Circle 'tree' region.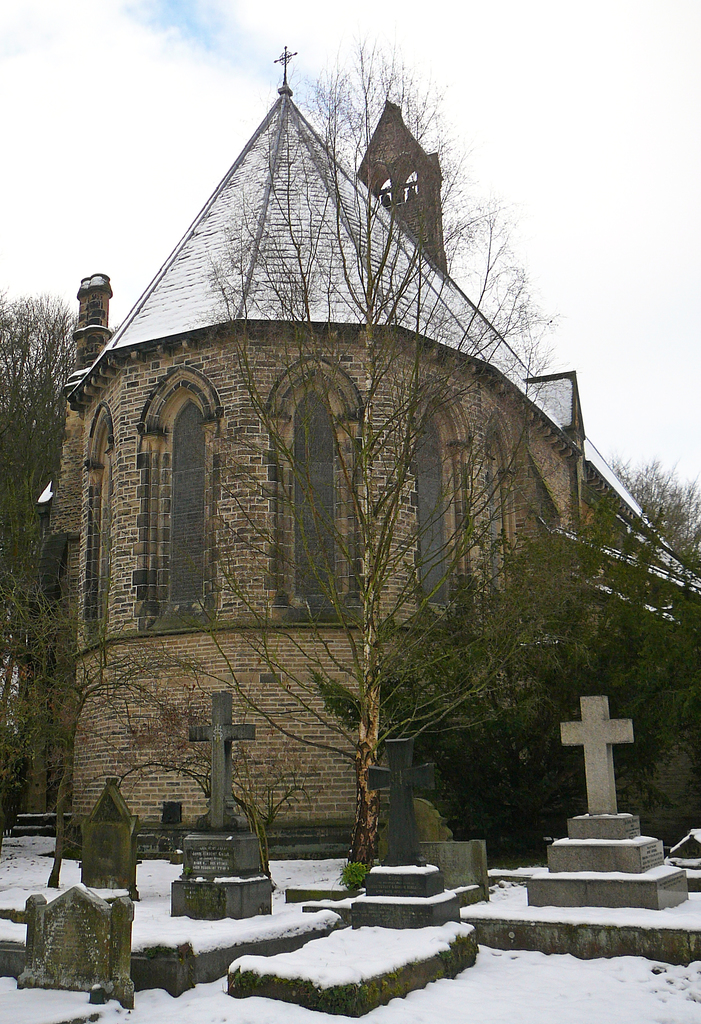
Region: {"left": 0, "top": 490, "right": 216, "bottom": 888}.
